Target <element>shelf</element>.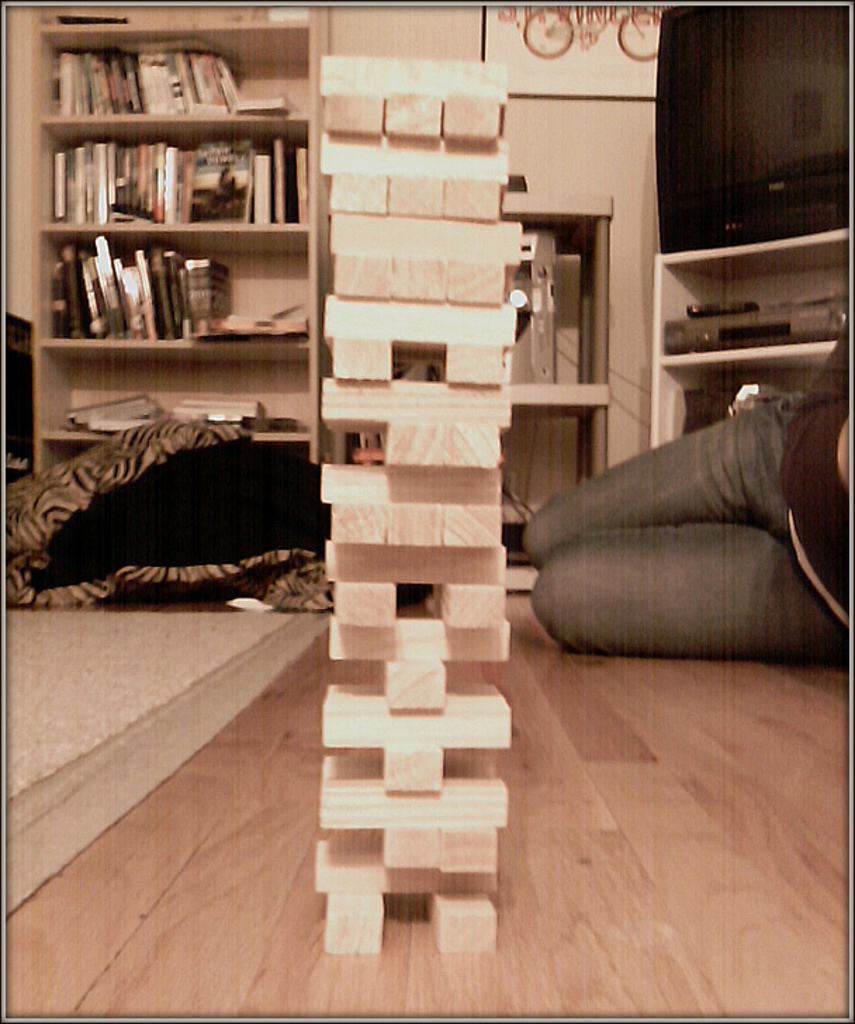
Target region: [32,113,323,233].
